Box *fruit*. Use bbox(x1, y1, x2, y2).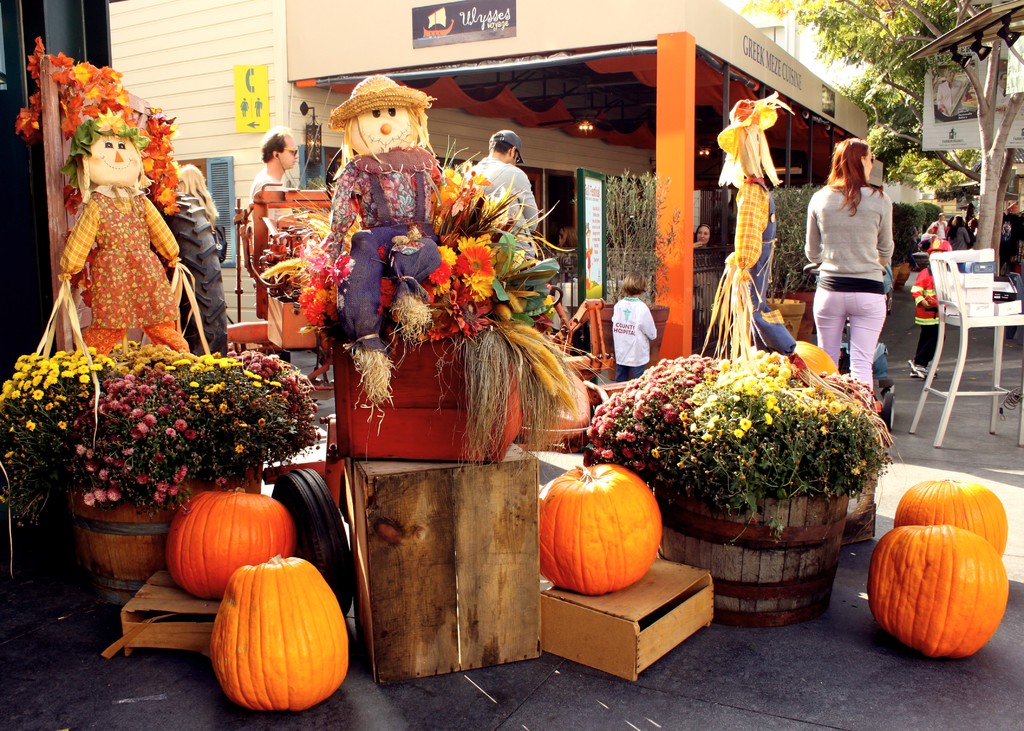
bbox(890, 476, 1007, 551).
